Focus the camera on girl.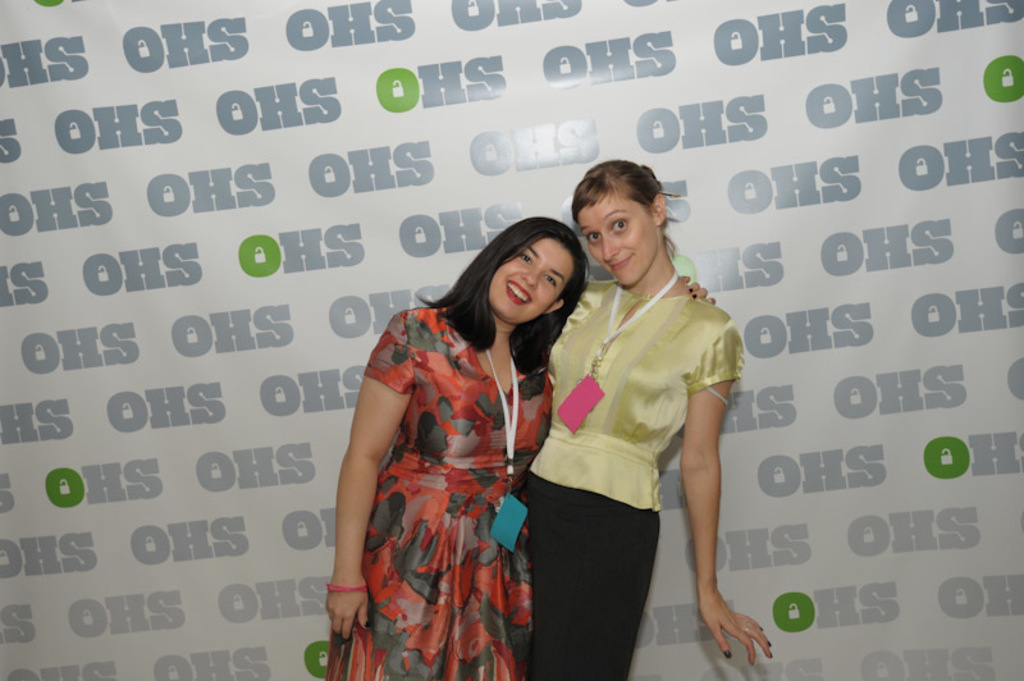
Focus region: 323:211:719:680.
